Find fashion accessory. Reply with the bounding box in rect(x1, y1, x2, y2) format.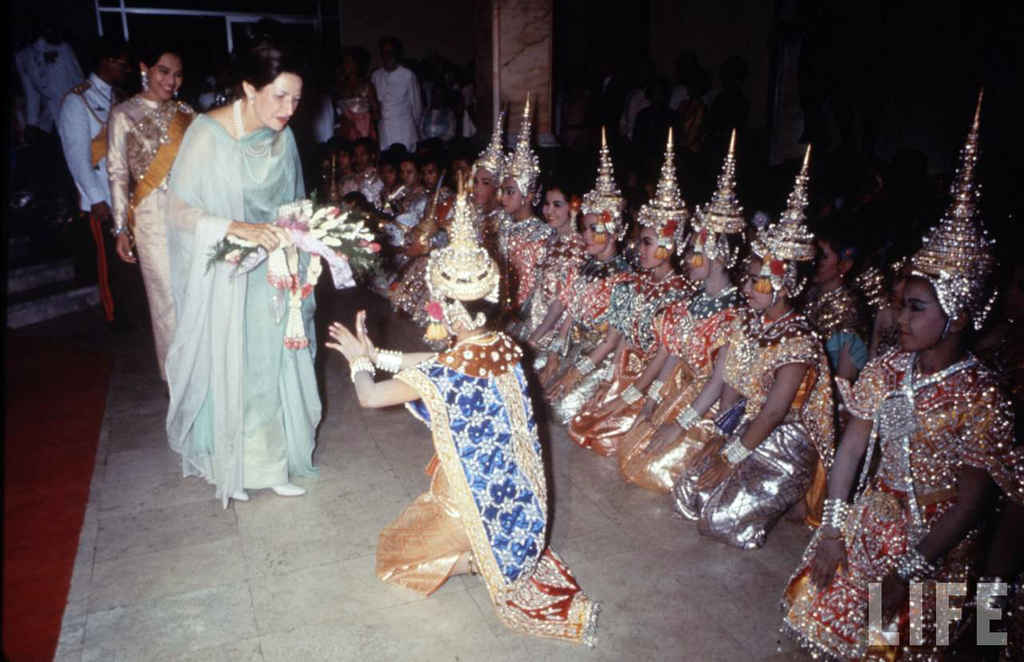
rect(426, 190, 507, 340).
